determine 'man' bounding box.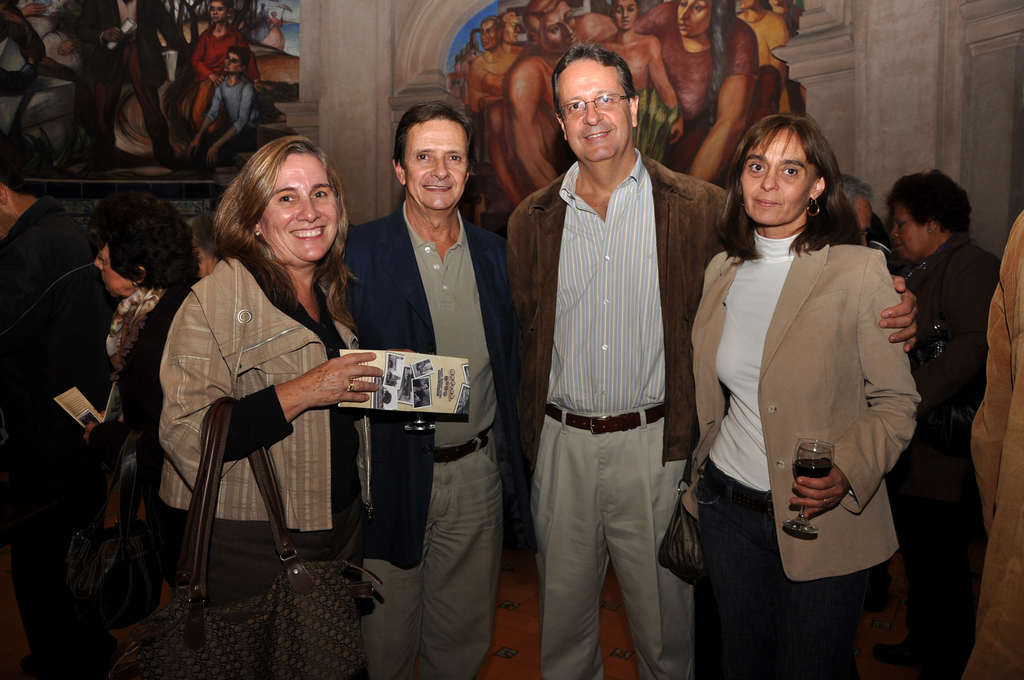
Determined: bbox(493, 0, 583, 225).
